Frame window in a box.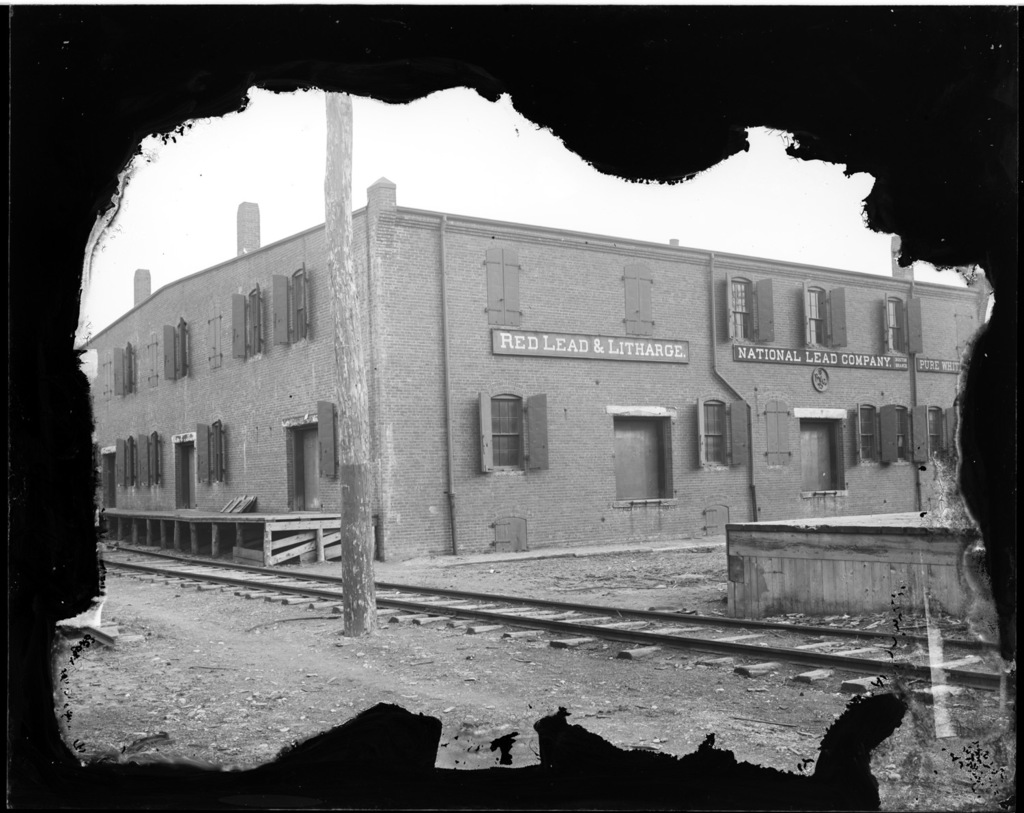
detection(273, 268, 311, 344).
